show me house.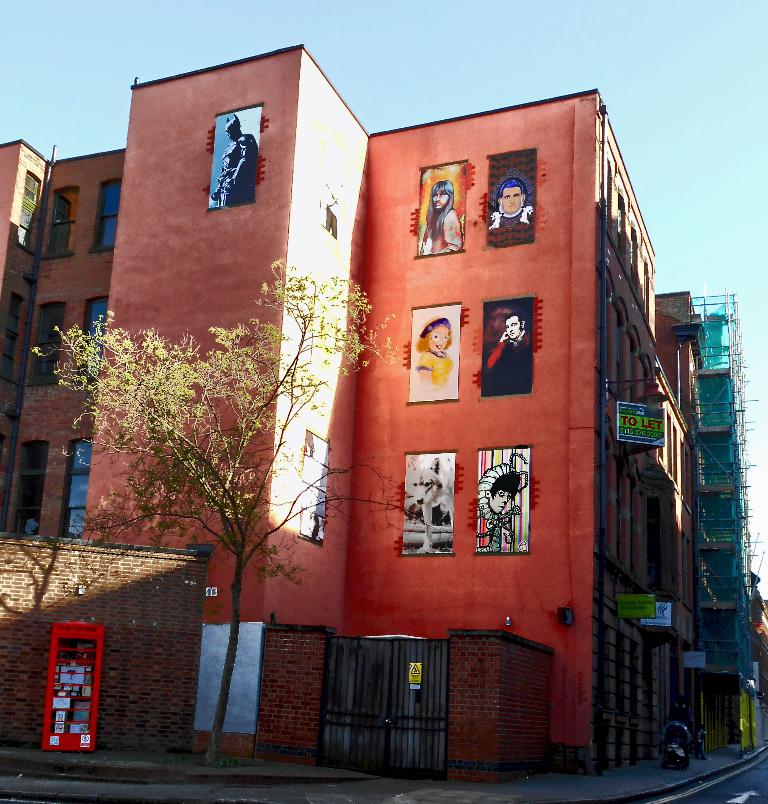
house is here: <bbox>91, 28, 708, 772</bbox>.
